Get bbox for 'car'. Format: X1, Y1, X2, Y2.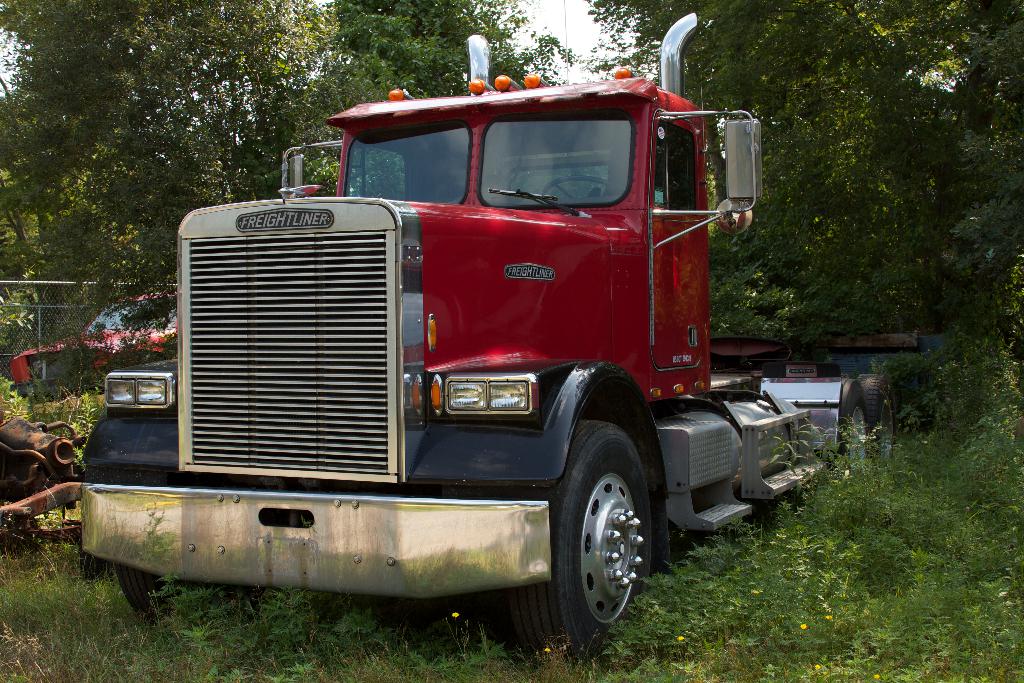
8, 288, 182, 404.
